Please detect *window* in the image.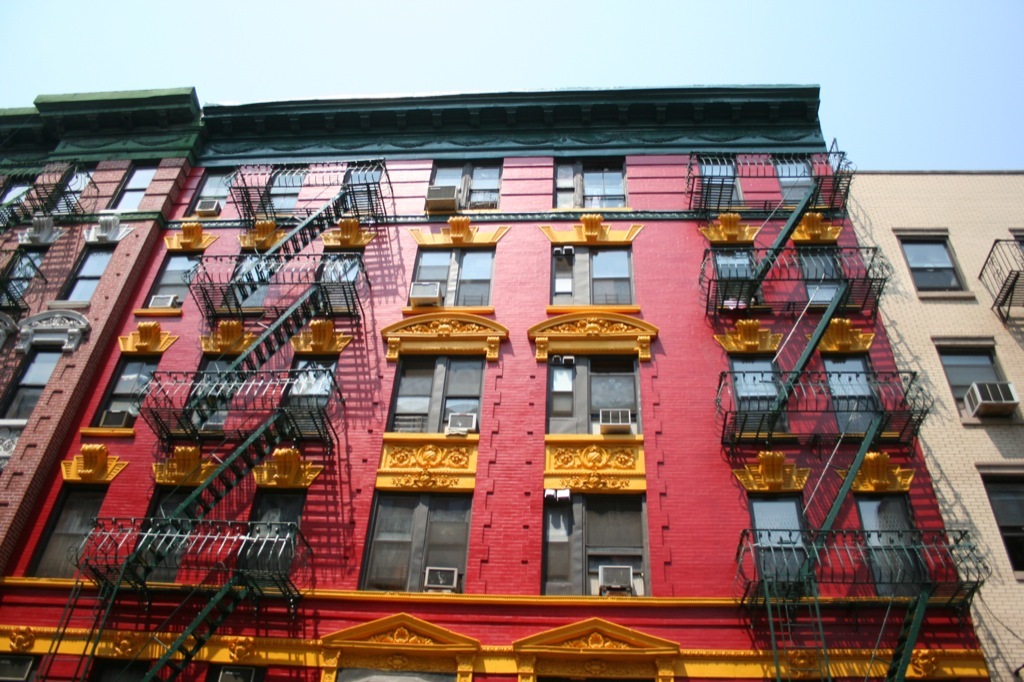
<bbox>551, 243, 631, 302</bbox>.
